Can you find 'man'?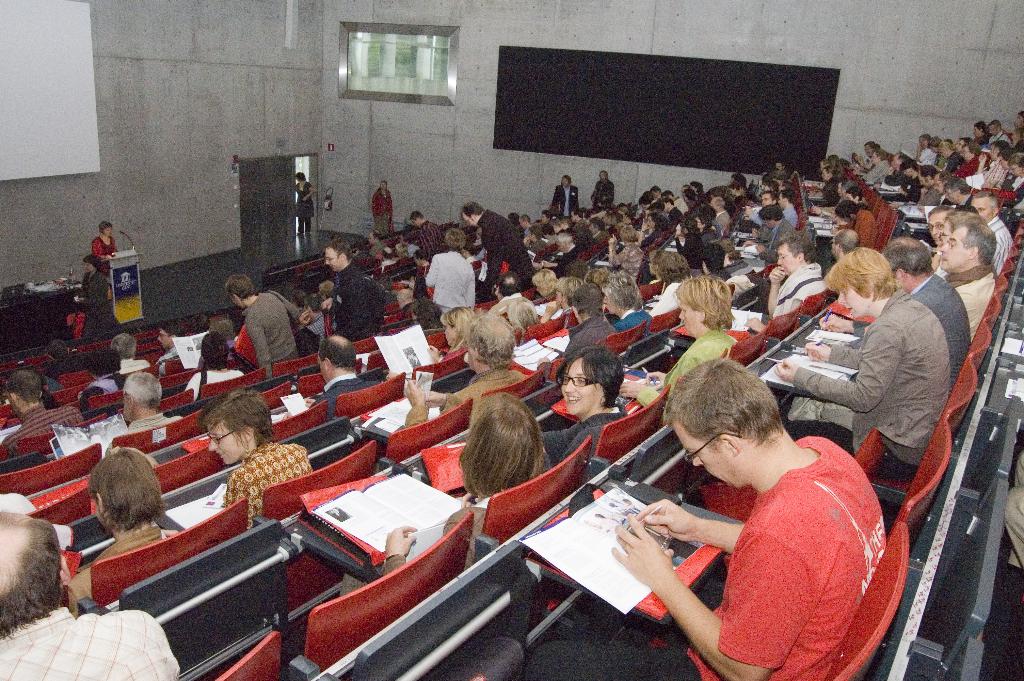
Yes, bounding box: region(552, 172, 579, 218).
